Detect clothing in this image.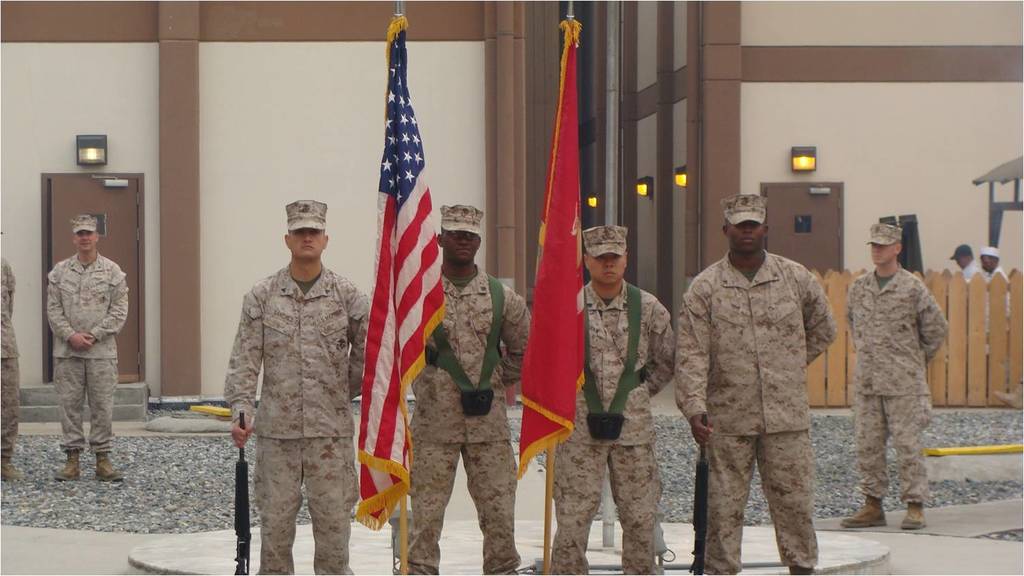
Detection: Rect(549, 281, 700, 575).
